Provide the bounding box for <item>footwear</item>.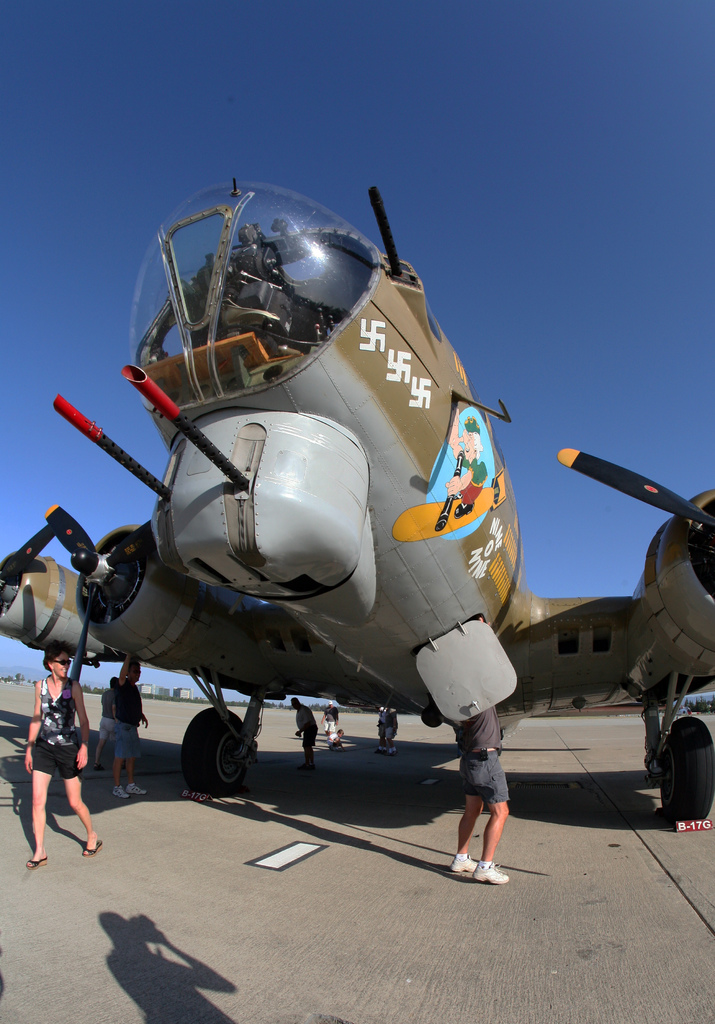
bbox(454, 502, 474, 518).
